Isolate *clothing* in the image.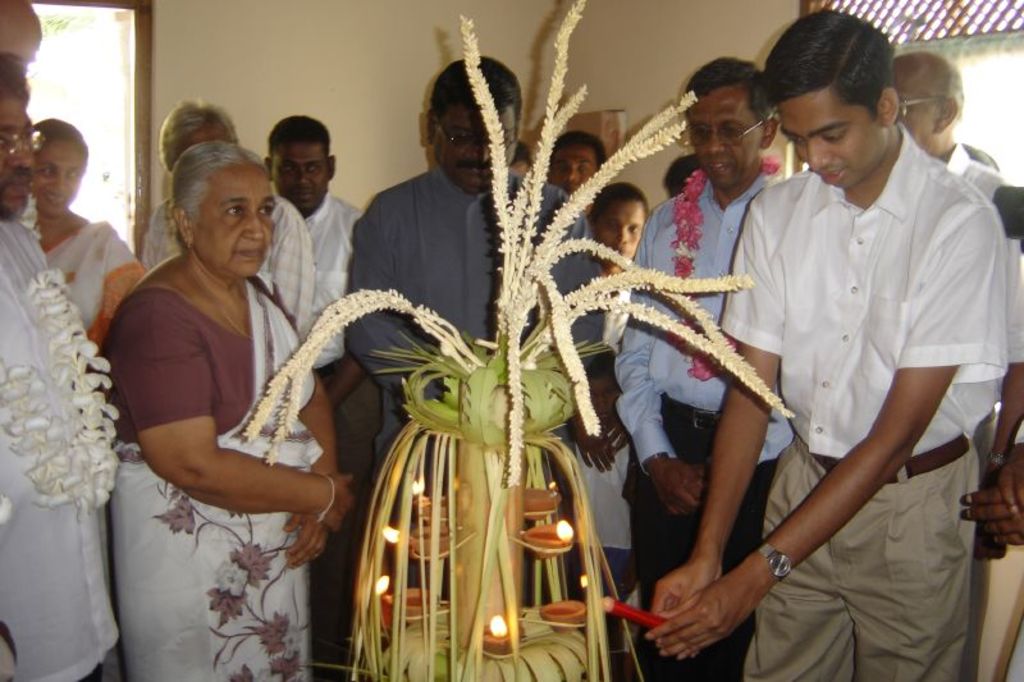
Isolated region: box=[96, 292, 323, 681].
